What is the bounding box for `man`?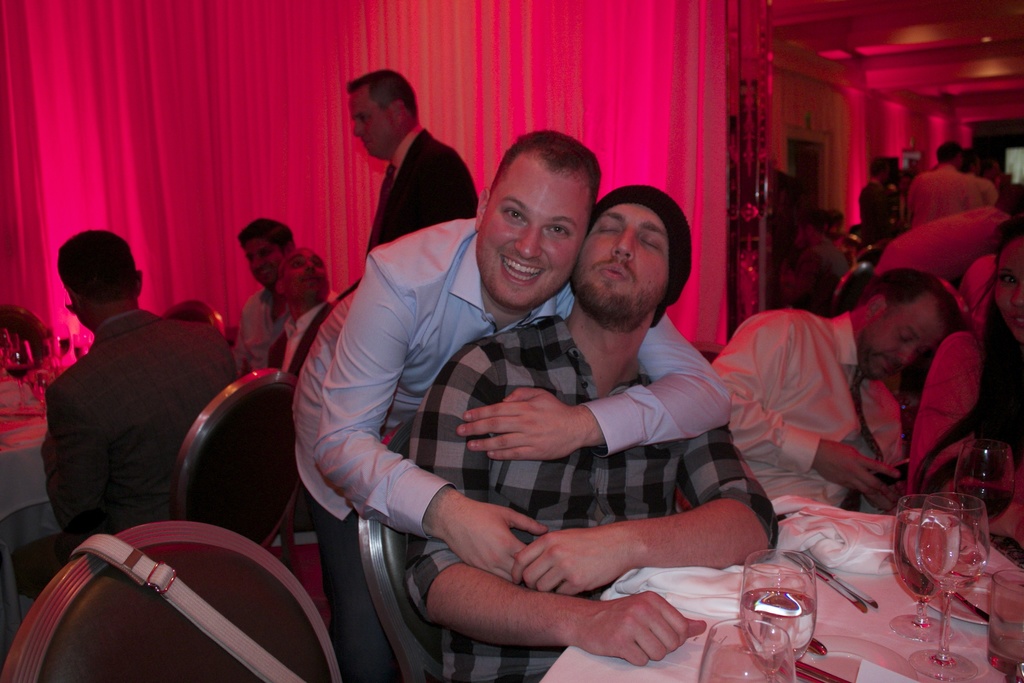
rect(872, 183, 1023, 283).
